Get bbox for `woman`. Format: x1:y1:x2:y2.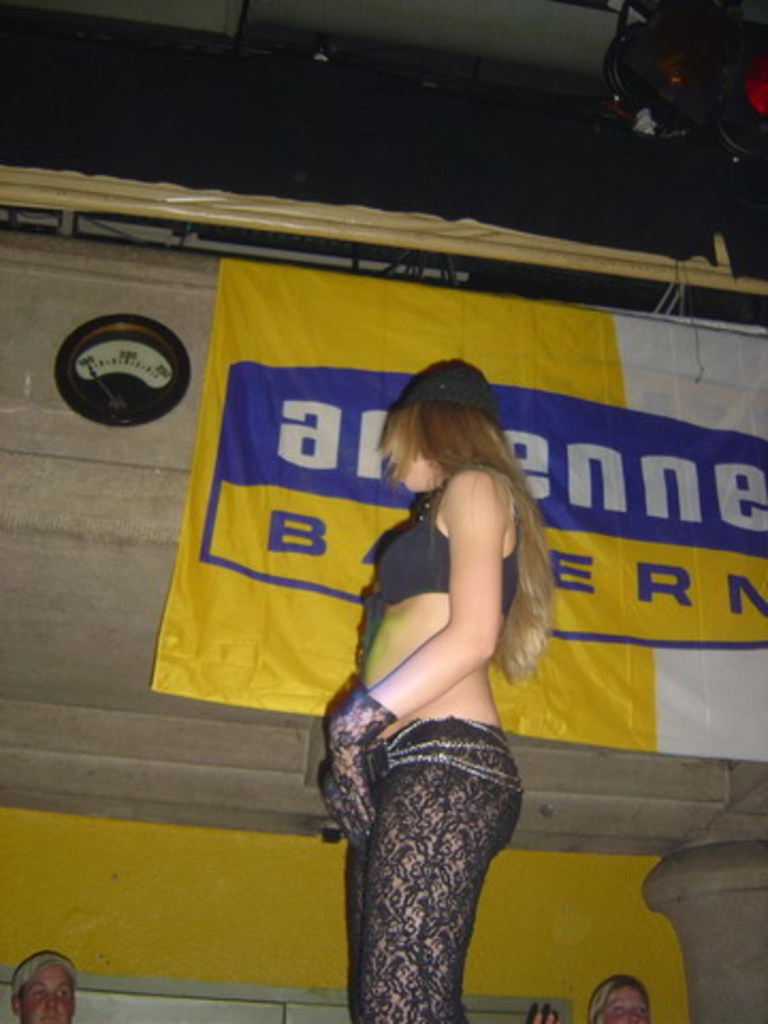
301:320:567:1011.
